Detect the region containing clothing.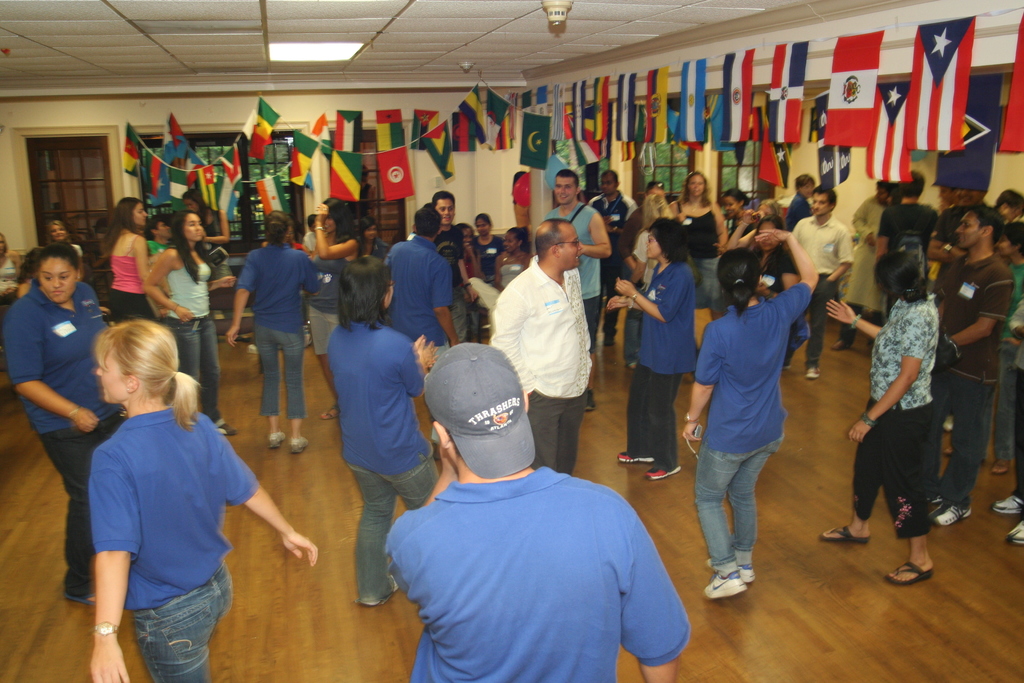
237,238,316,424.
